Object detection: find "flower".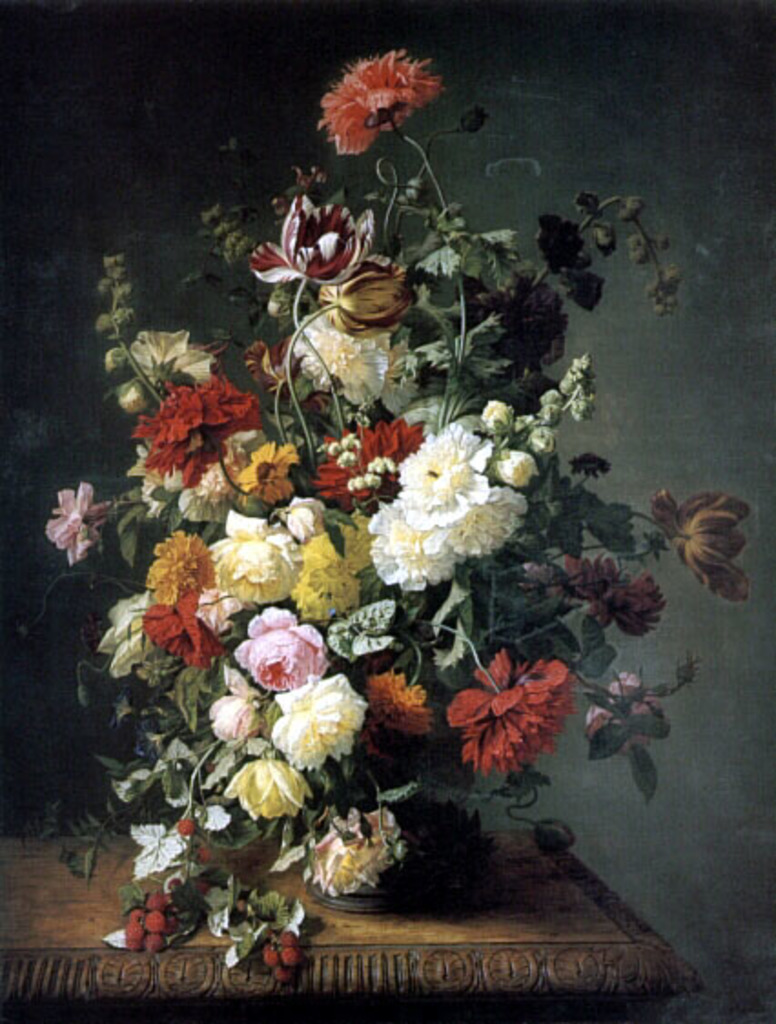
42:485:100:574.
